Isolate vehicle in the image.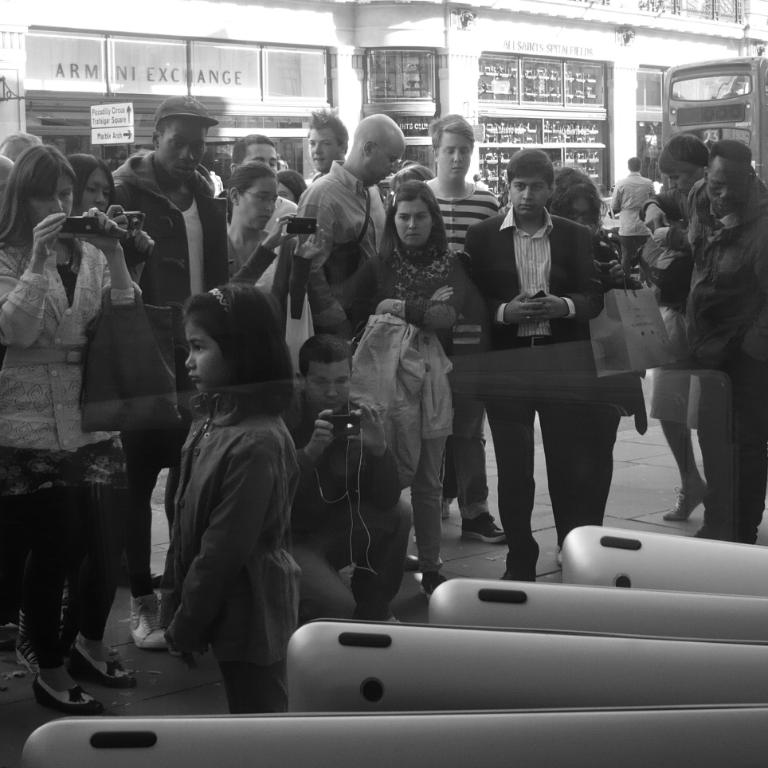
Isolated region: [539, 53, 767, 293].
